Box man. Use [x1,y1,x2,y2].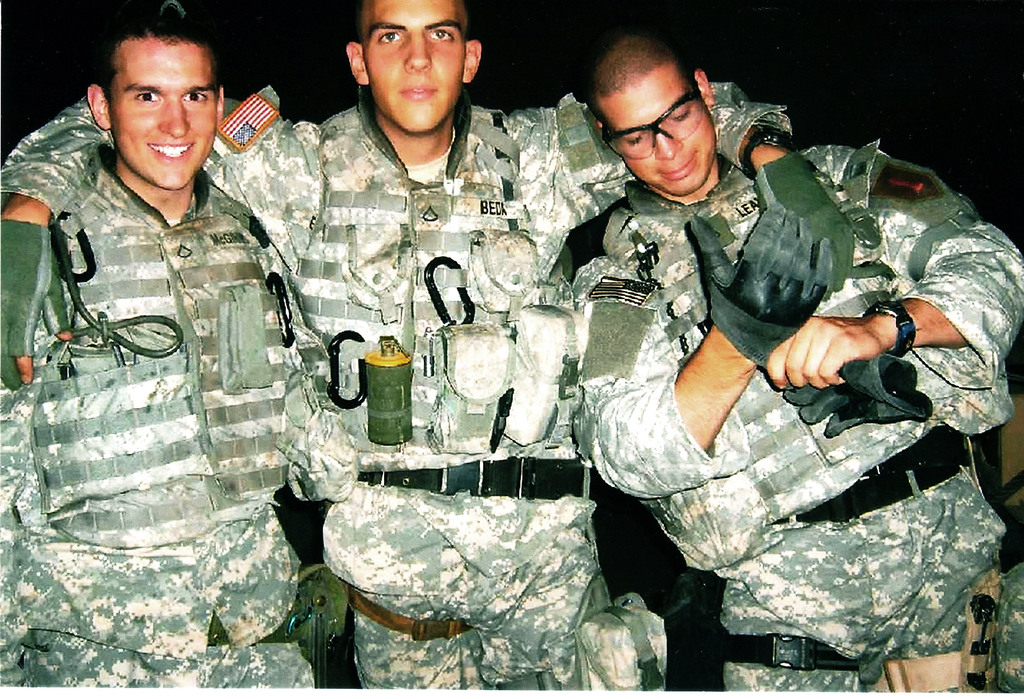
[0,0,851,698].
